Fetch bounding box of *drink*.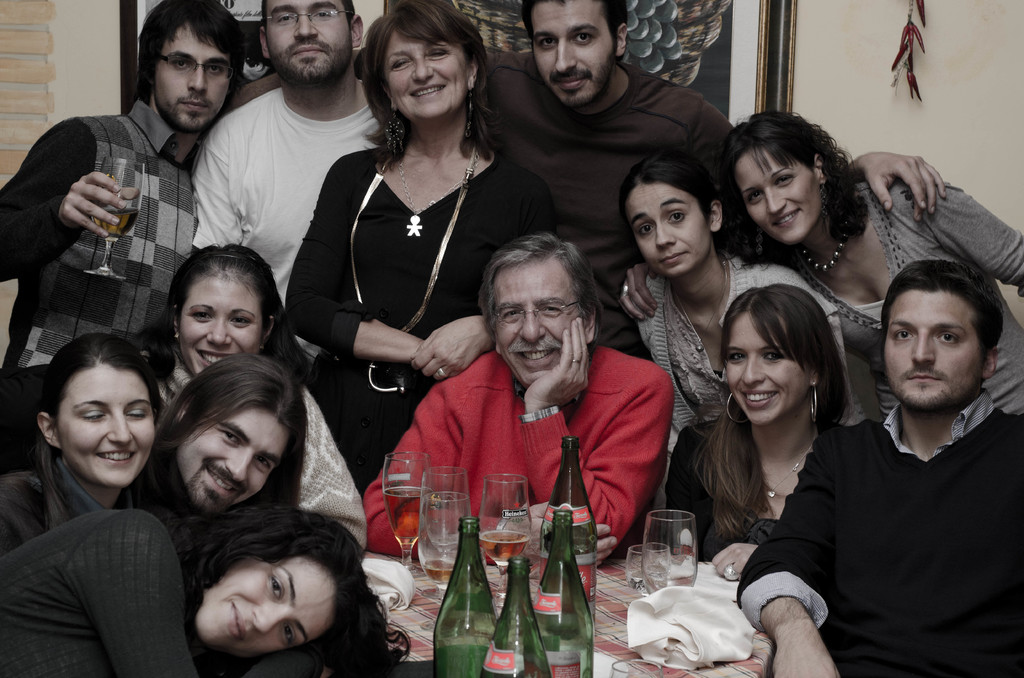
Bbox: bbox(416, 559, 456, 590).
